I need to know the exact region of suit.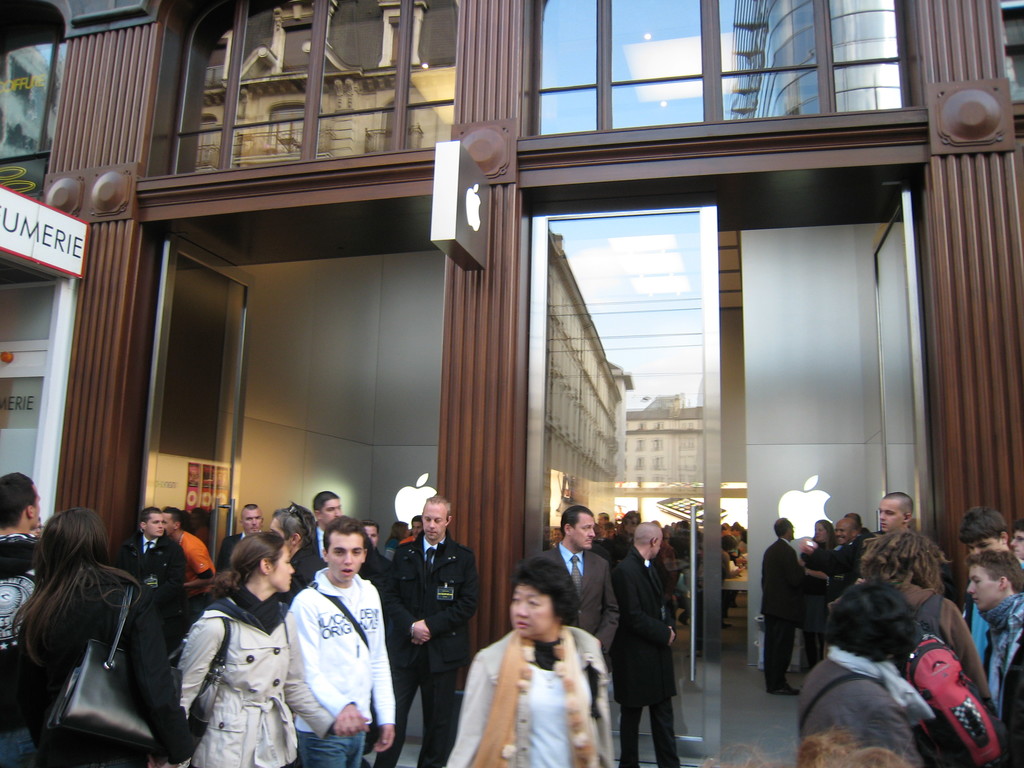
Region: <bbox>118, 531, 181, 628</bbox>.
